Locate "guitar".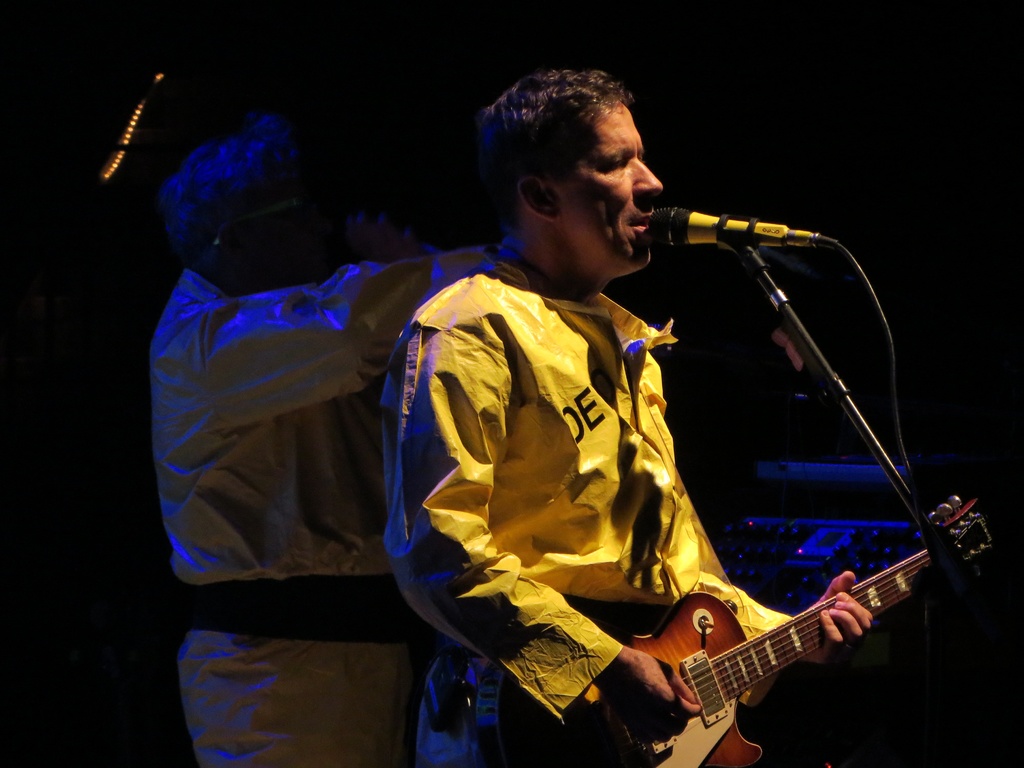
Bounding box: detection(480, 487, 993, 764).
